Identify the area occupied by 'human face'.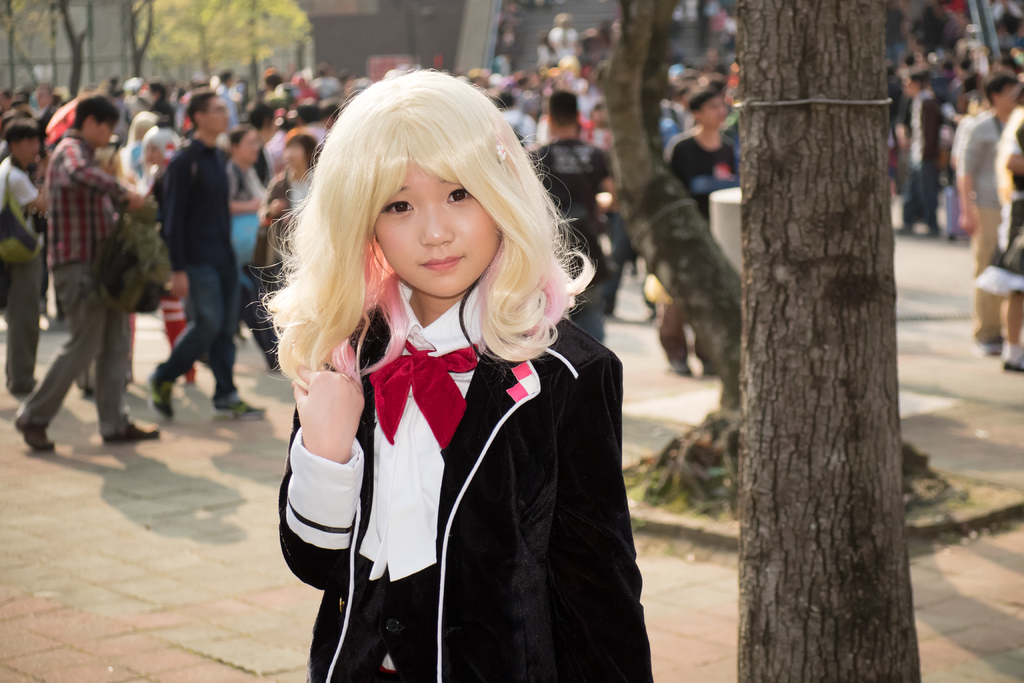
Area: (705, 100, 728, 130).
